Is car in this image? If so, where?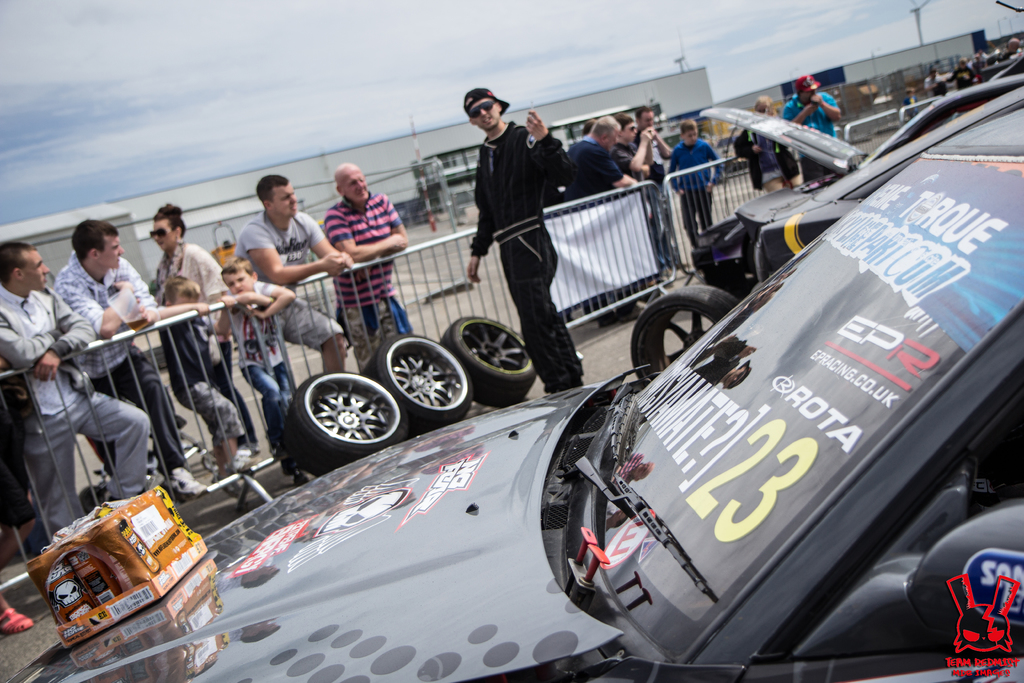
Yes, at {"x1": 1, "y1": 95, "x2": 1023, "y2": 682}.
